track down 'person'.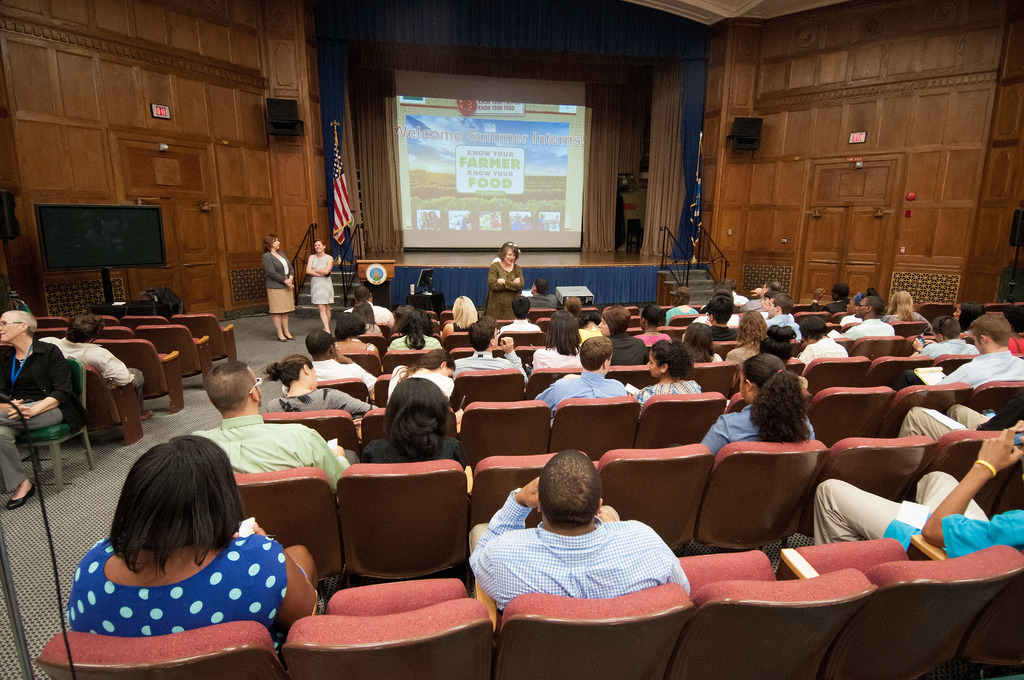
Tracked to Rect(632, 339, 705, 414).
